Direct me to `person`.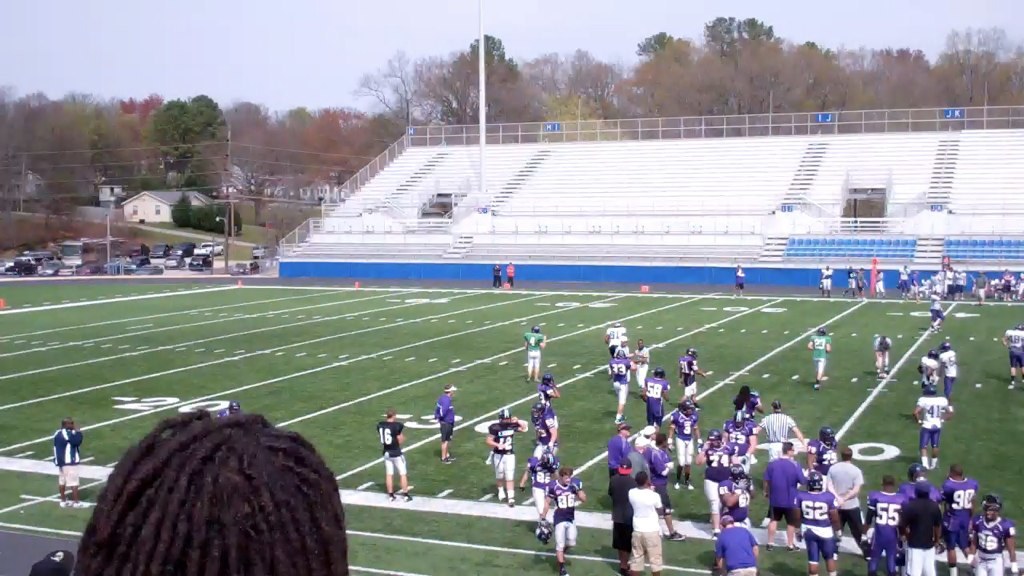
Direction: [626, 469, 665, 573].
